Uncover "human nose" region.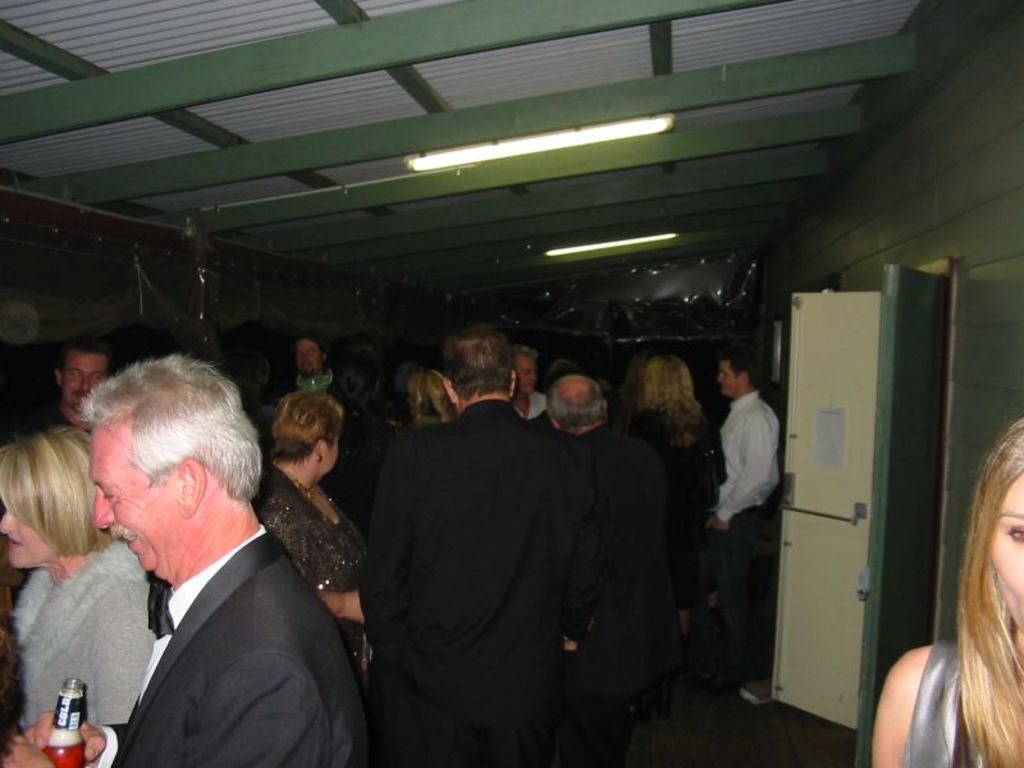
Uncovered: 78, 372, 92, 394.
